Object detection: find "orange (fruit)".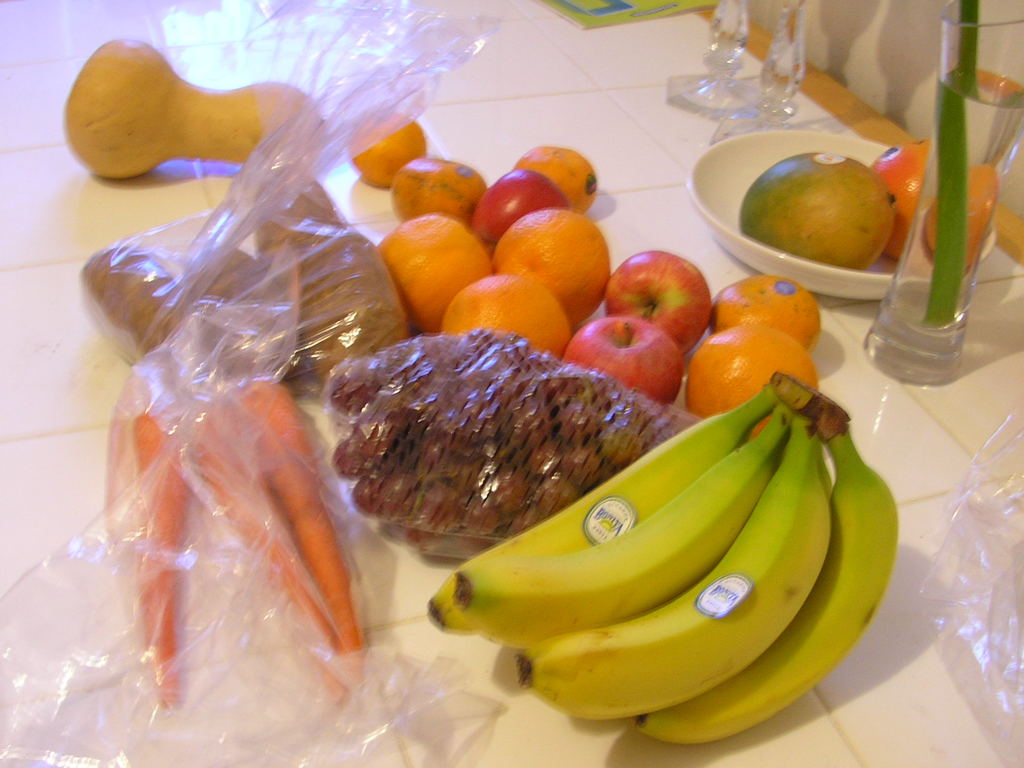
box=[378, 216, 492, 333].
